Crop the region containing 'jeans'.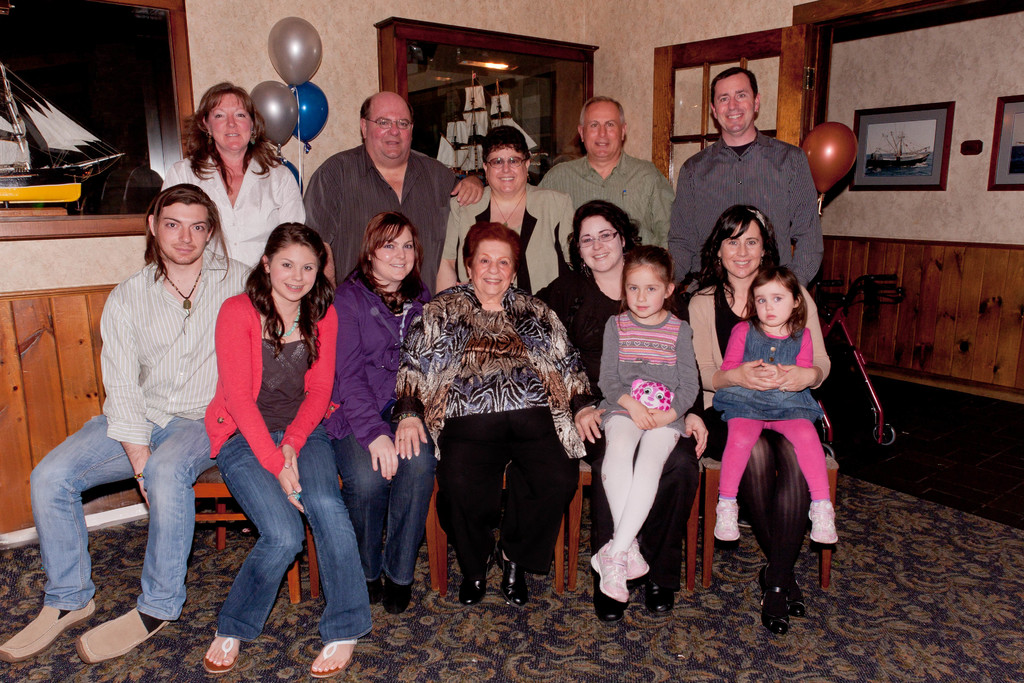
Crop region: select_region(632, 454, 698, 577).
